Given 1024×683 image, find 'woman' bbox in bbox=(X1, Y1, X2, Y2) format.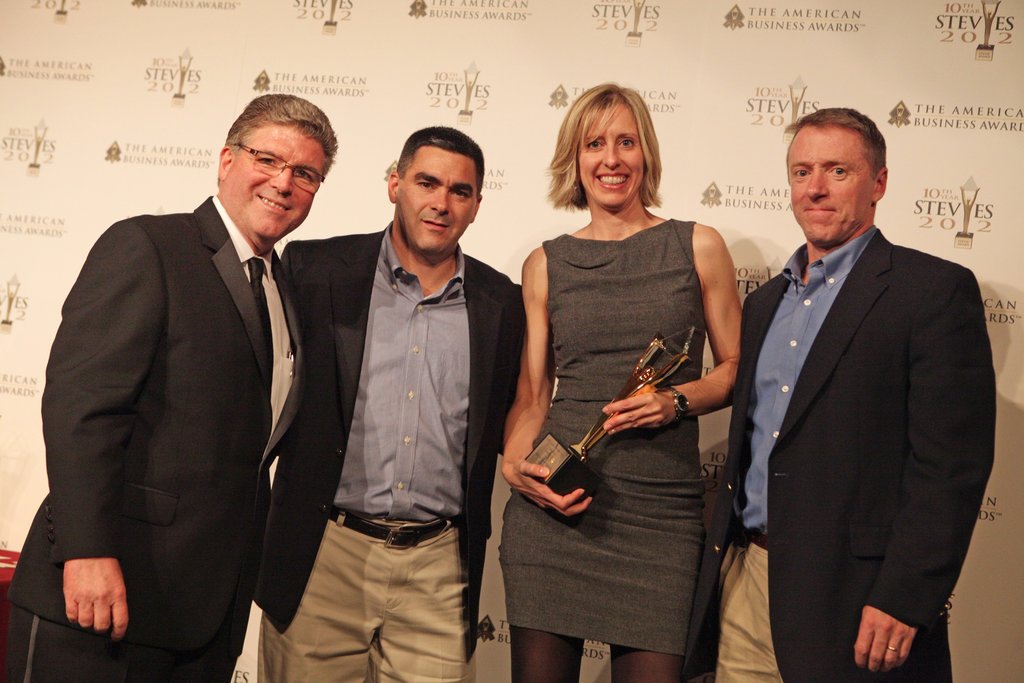
bbox=(497, 101, 746, 682).
